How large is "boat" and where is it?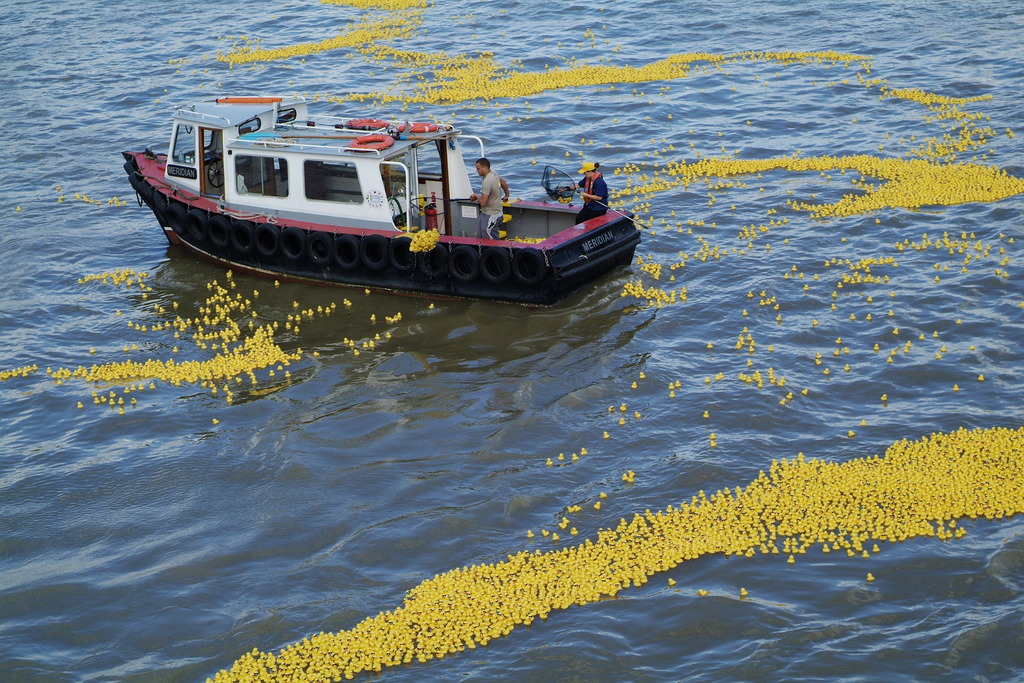
Bounding box: pyautogui.locateOnScreen(143, 66, 703, 281).
